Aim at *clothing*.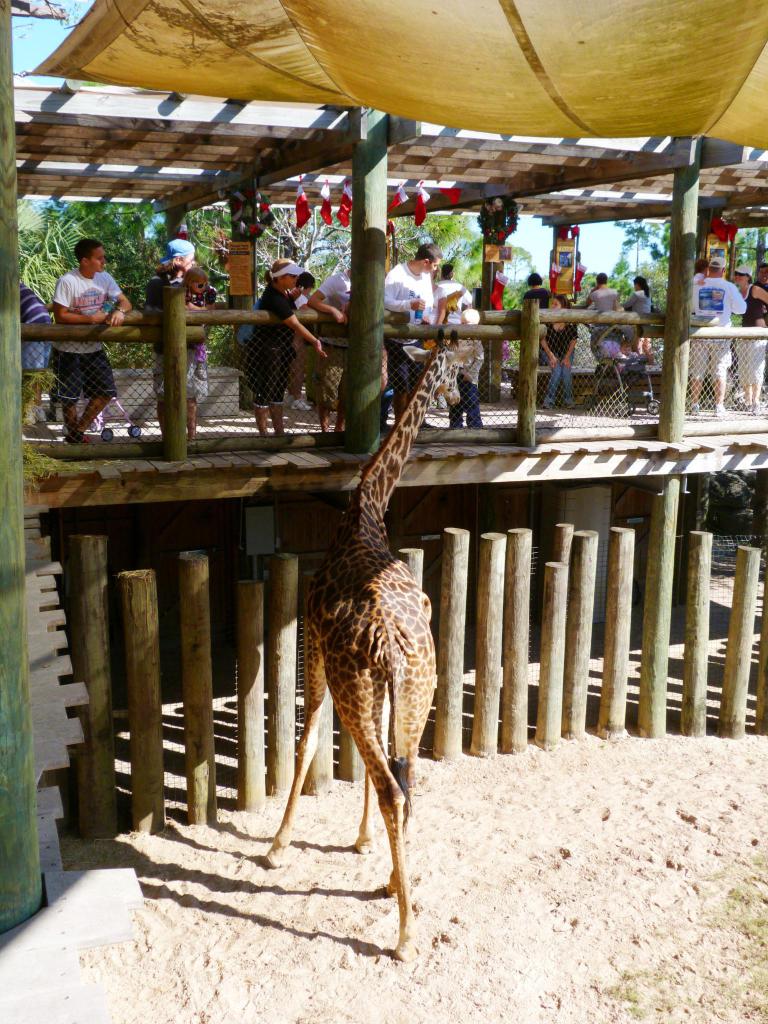
Aimed at pyautogui.locateOnScreen(737, 291, 767, 383).
